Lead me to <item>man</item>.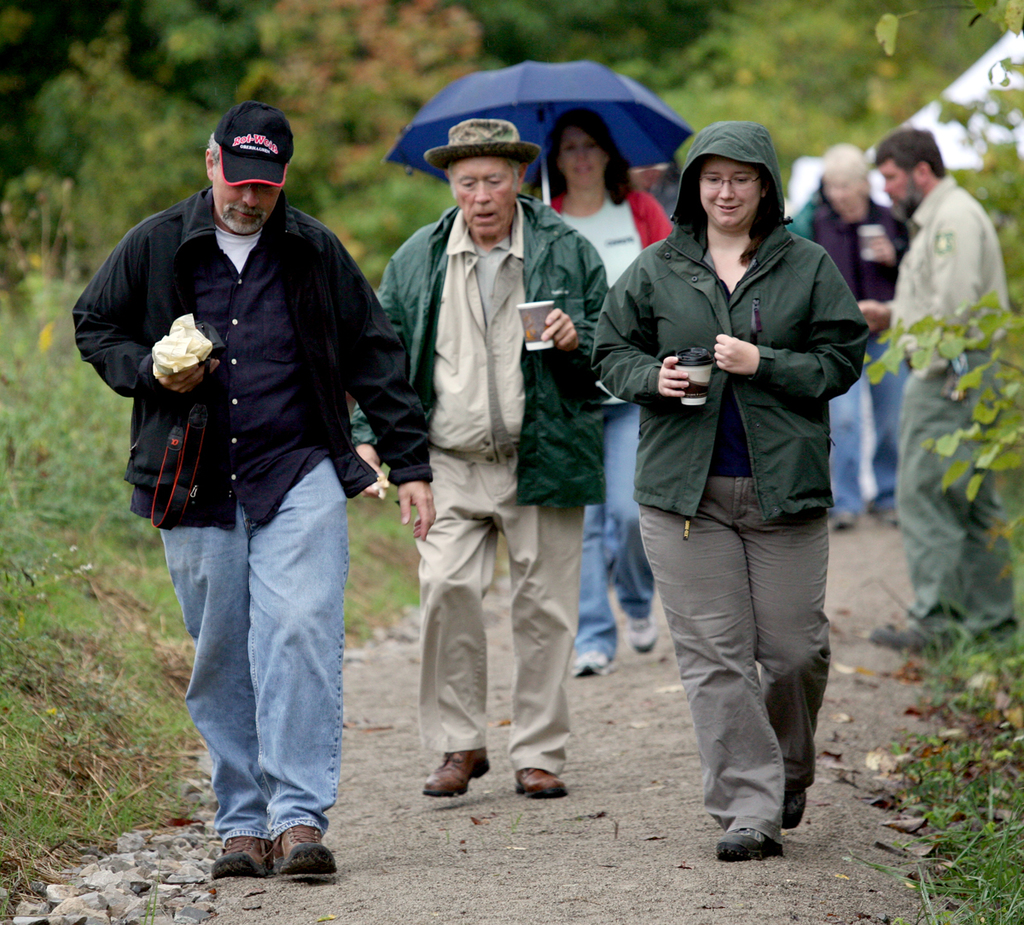
Lead to (x1=806, y1=147, x2=910, y2=527).
